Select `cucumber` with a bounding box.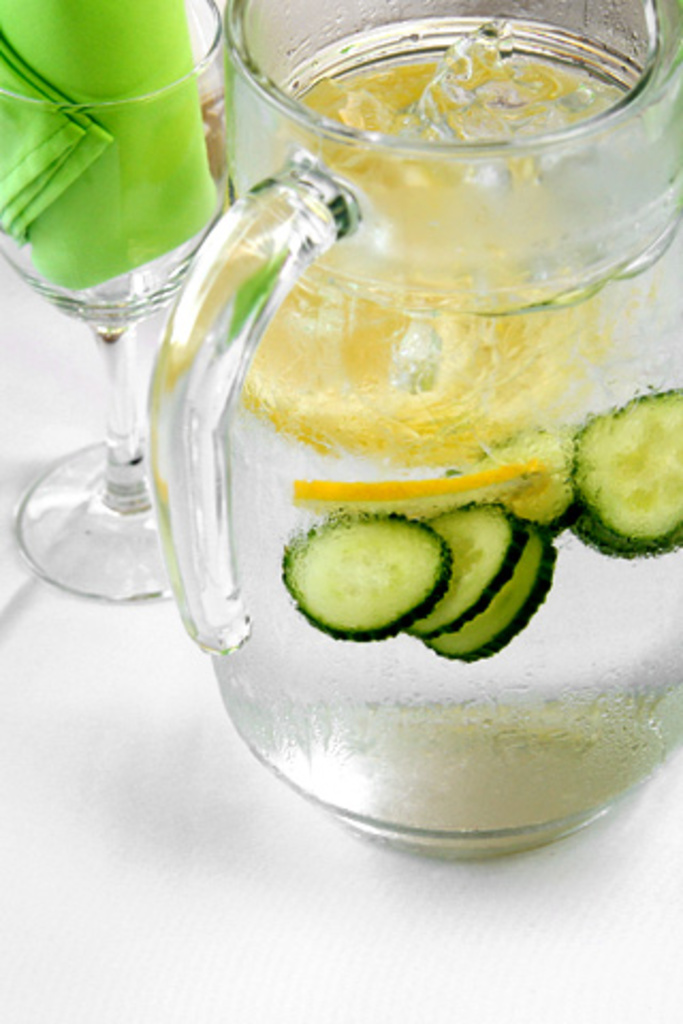
566/393/681/561.
